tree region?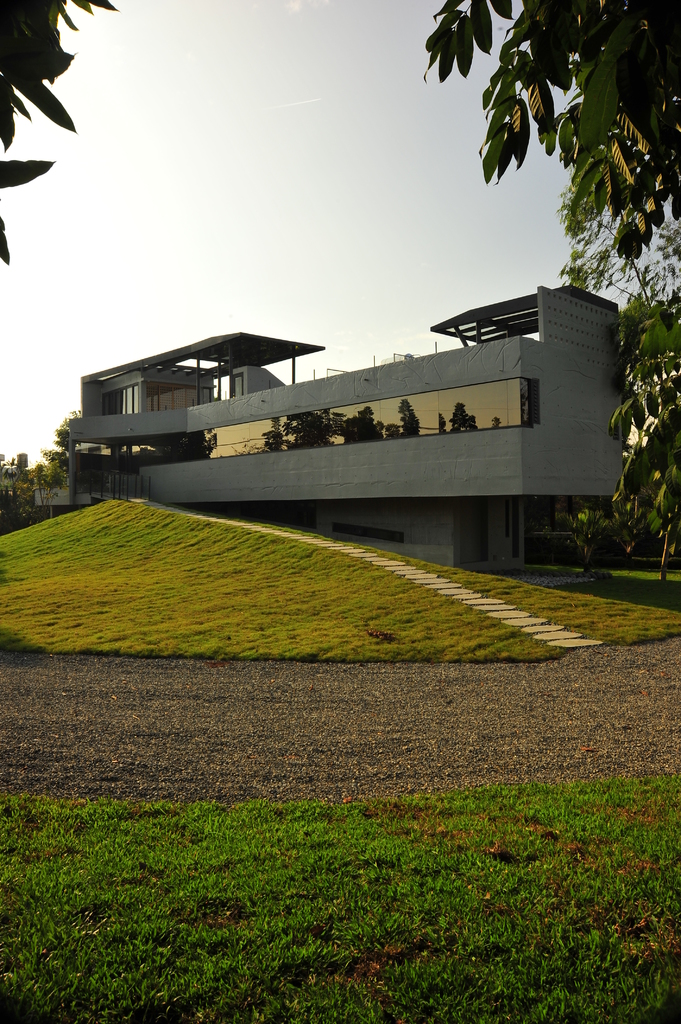
(left=0, top=0, right=113, bottom=267)
